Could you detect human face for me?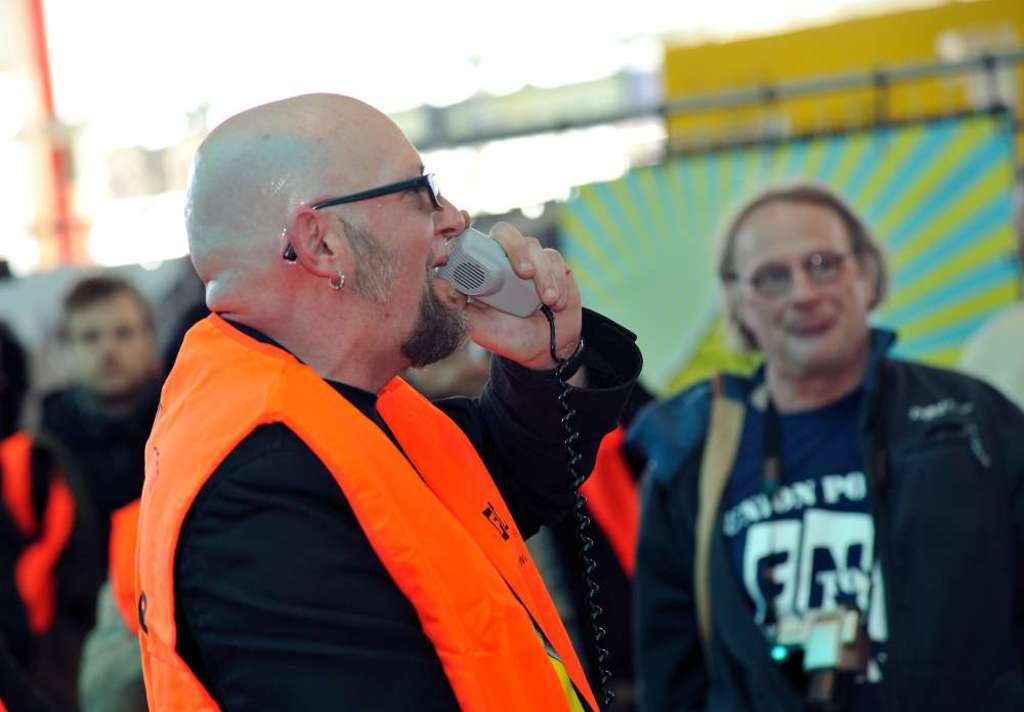
Detection result: bbox=(340, 117, 466, 366).
